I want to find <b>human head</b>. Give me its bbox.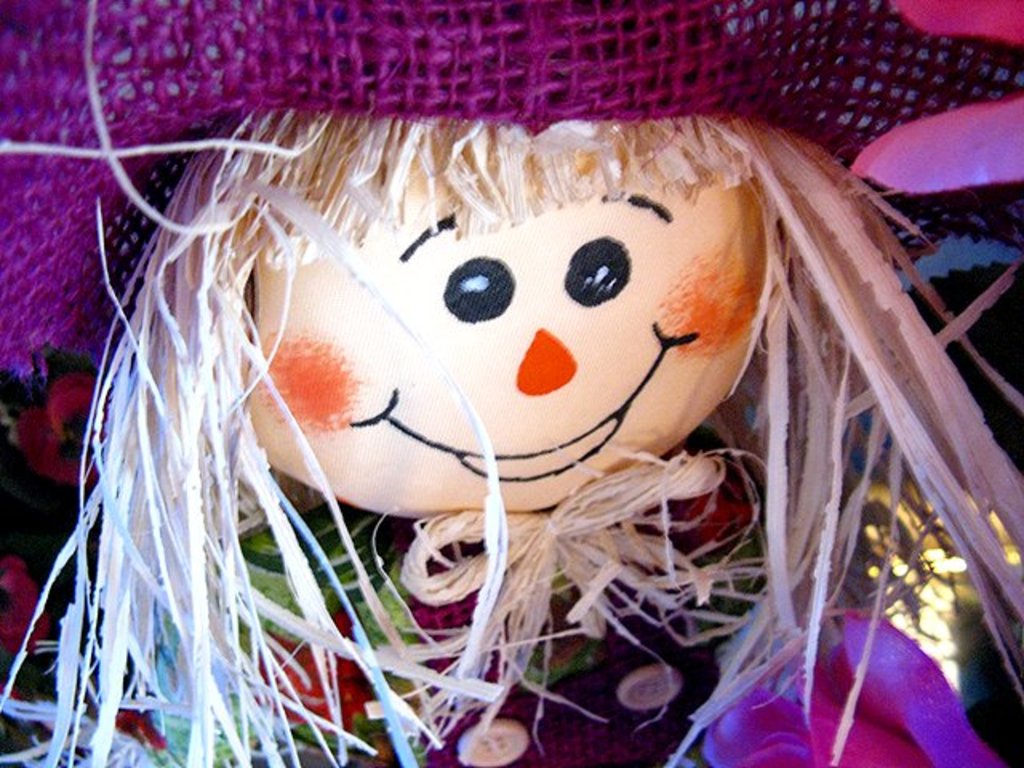
<bbox>232, 120, 770, 510</bbox>.
